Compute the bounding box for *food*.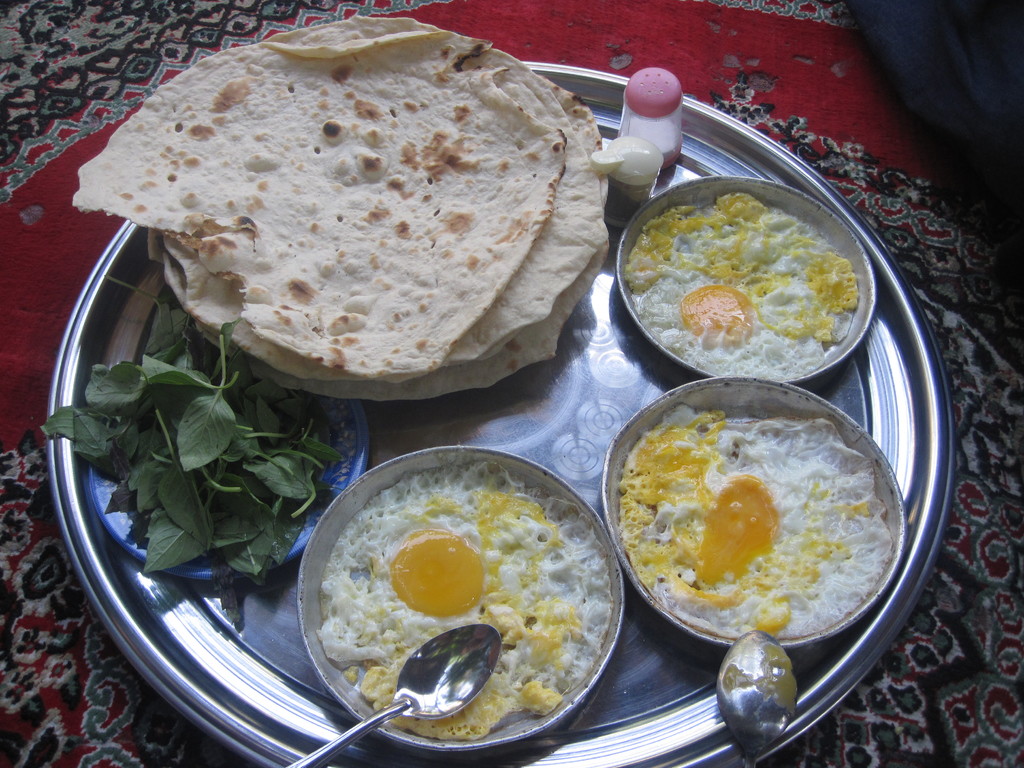
BBox(617, 408, 896, 639).
